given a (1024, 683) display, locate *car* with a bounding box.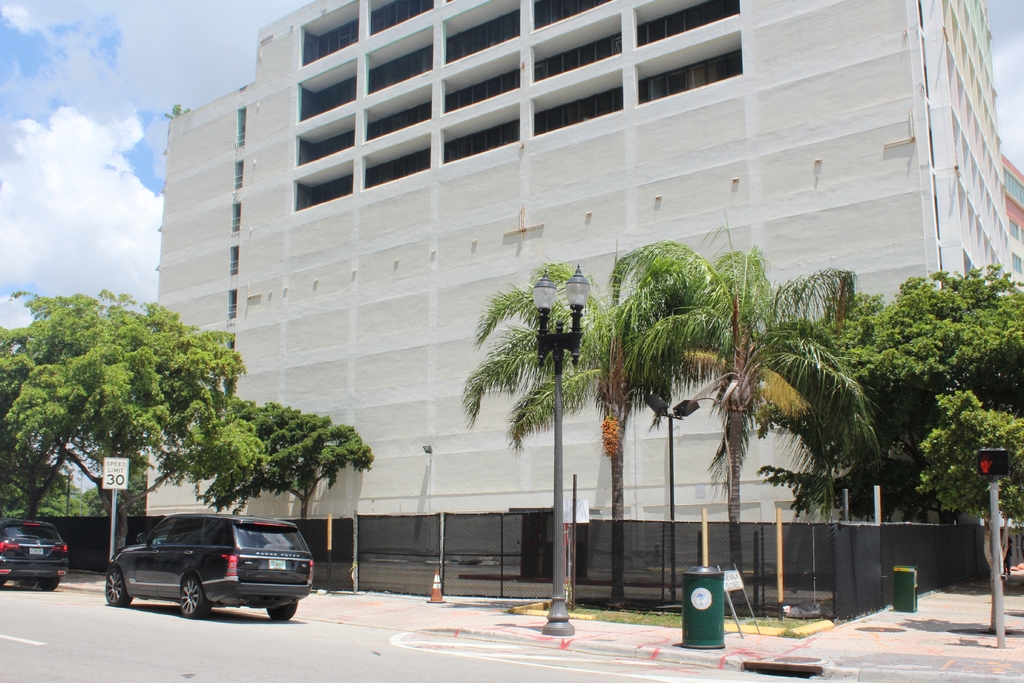
Located: box(108, 508, 316, 620).
